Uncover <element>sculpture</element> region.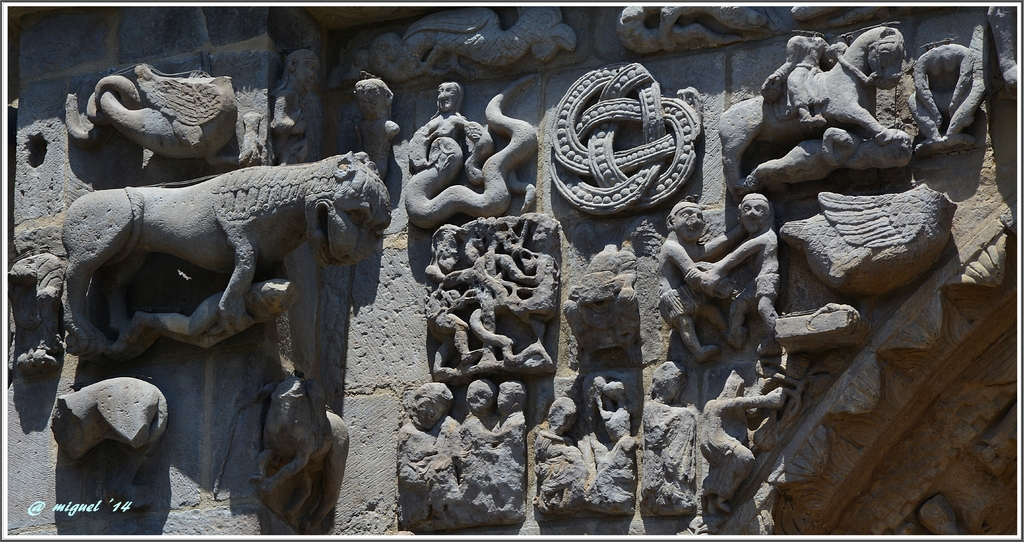
Uncovered: <region>79, 63, 251, 168</region>.
